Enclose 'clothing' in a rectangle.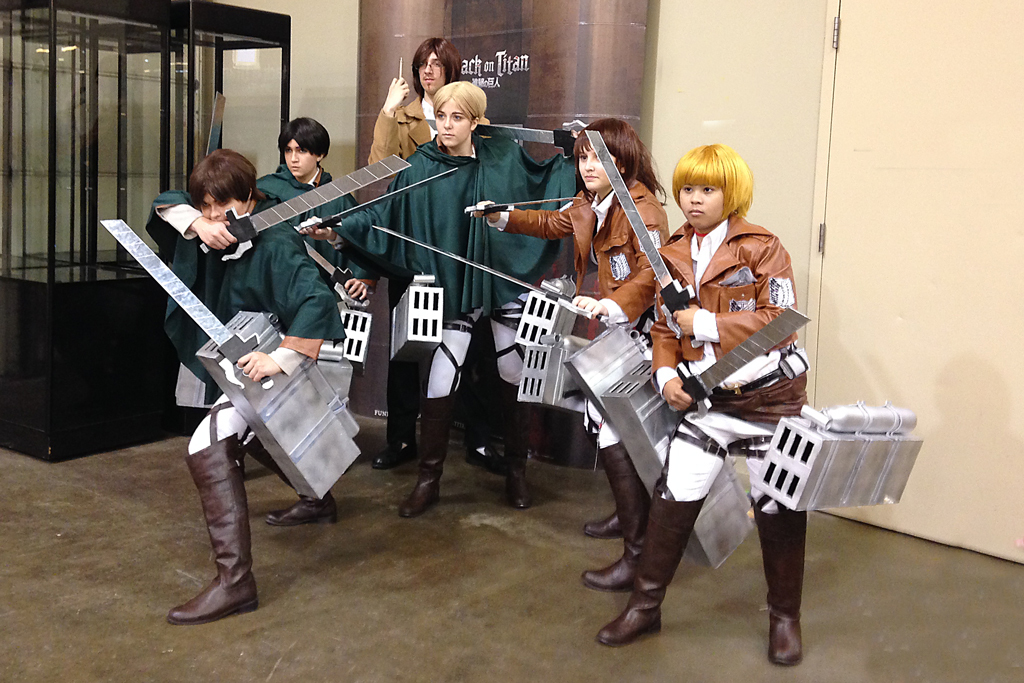
box=[252, 162, 357, 299].
